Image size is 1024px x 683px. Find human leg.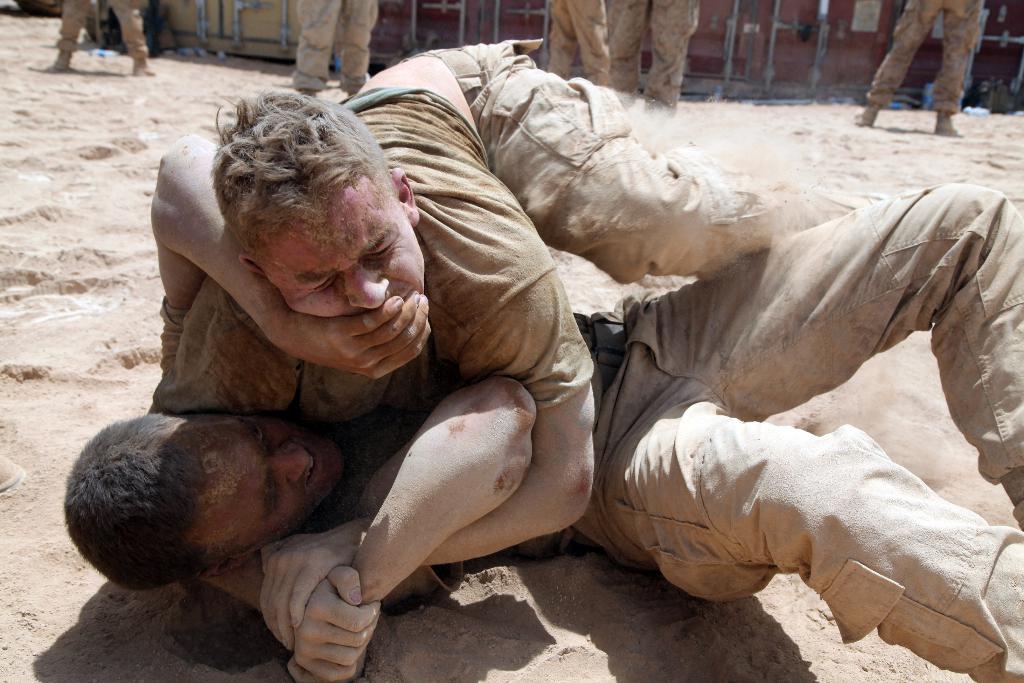
(584, 400, 1023, 682).
